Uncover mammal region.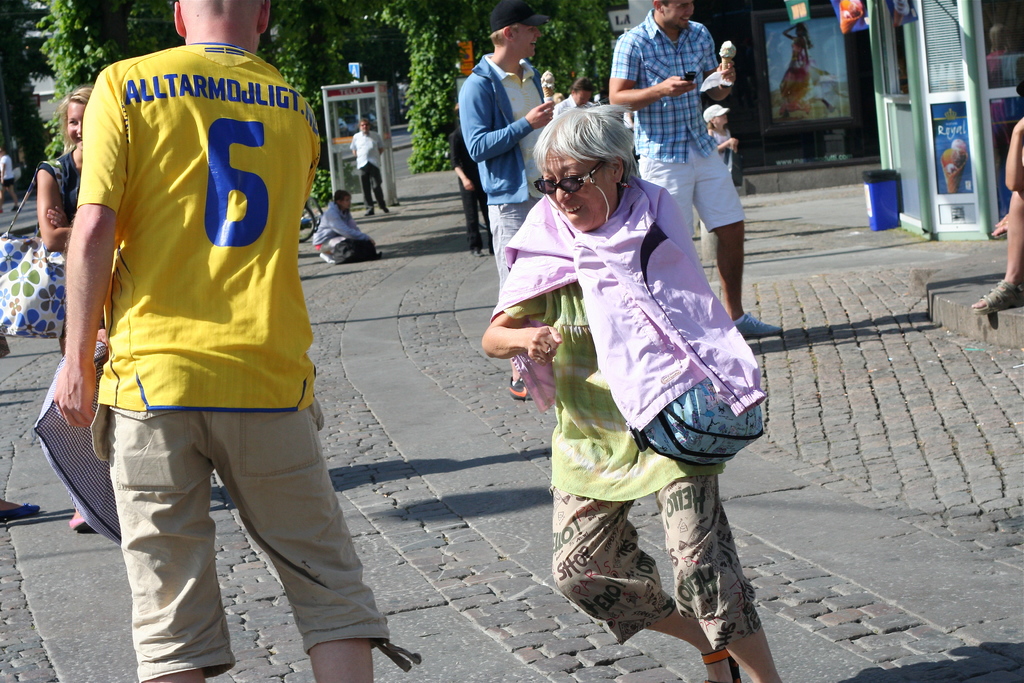
Uncovered: pyautogui.locateOnScreen(452, 1, 564, 402).
